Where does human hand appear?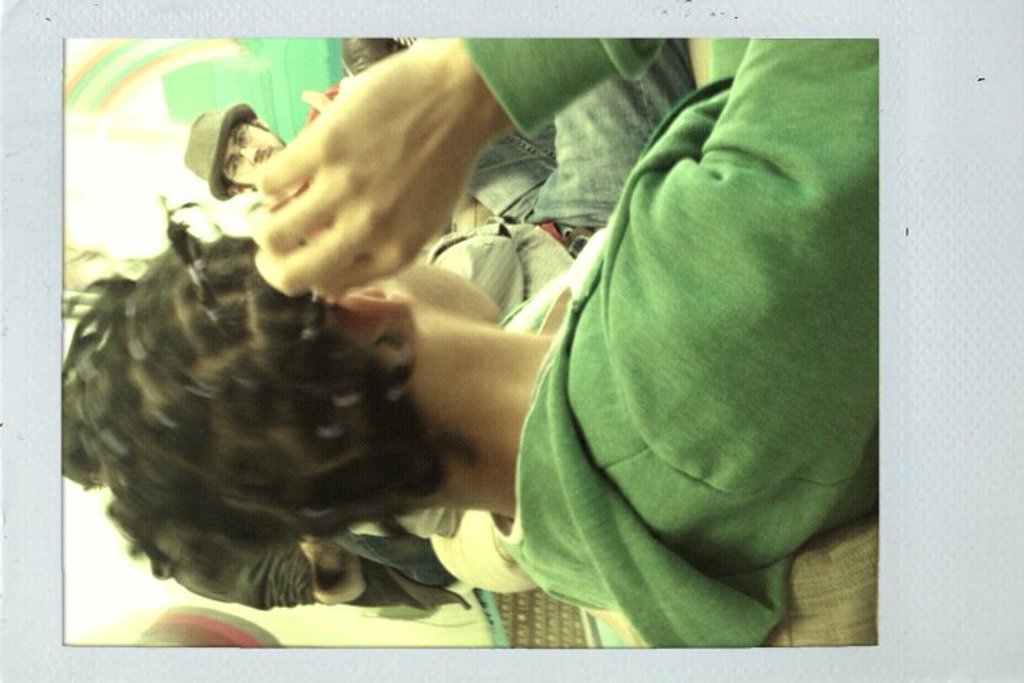
Appears at (212,80,485,302).
